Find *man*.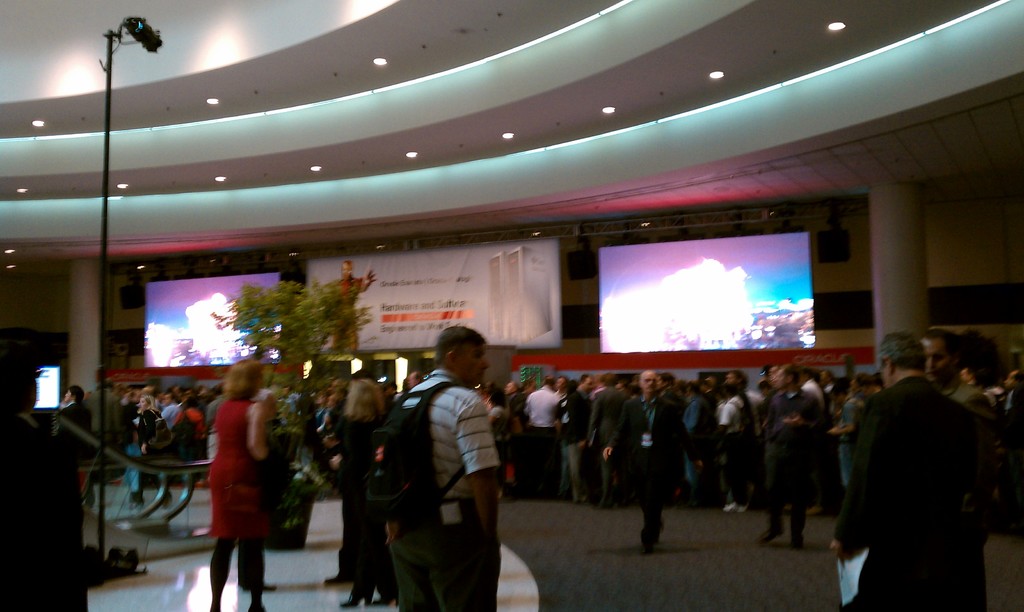
[596, 371, 704, 554].
